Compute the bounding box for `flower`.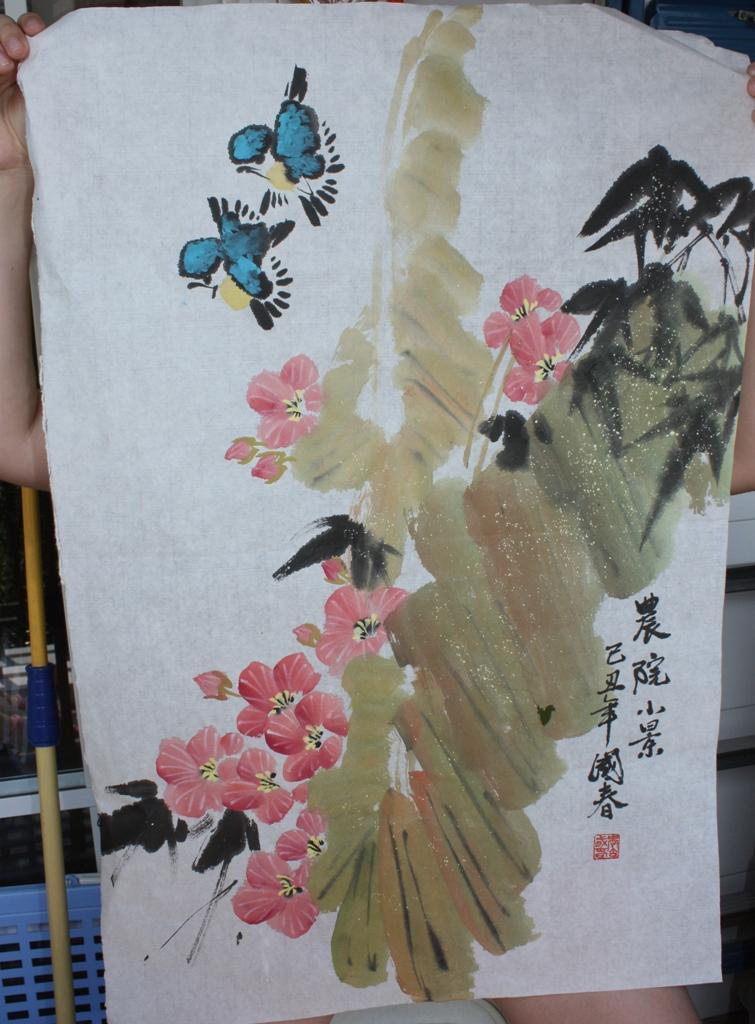
[246, 352, 328, 445].
